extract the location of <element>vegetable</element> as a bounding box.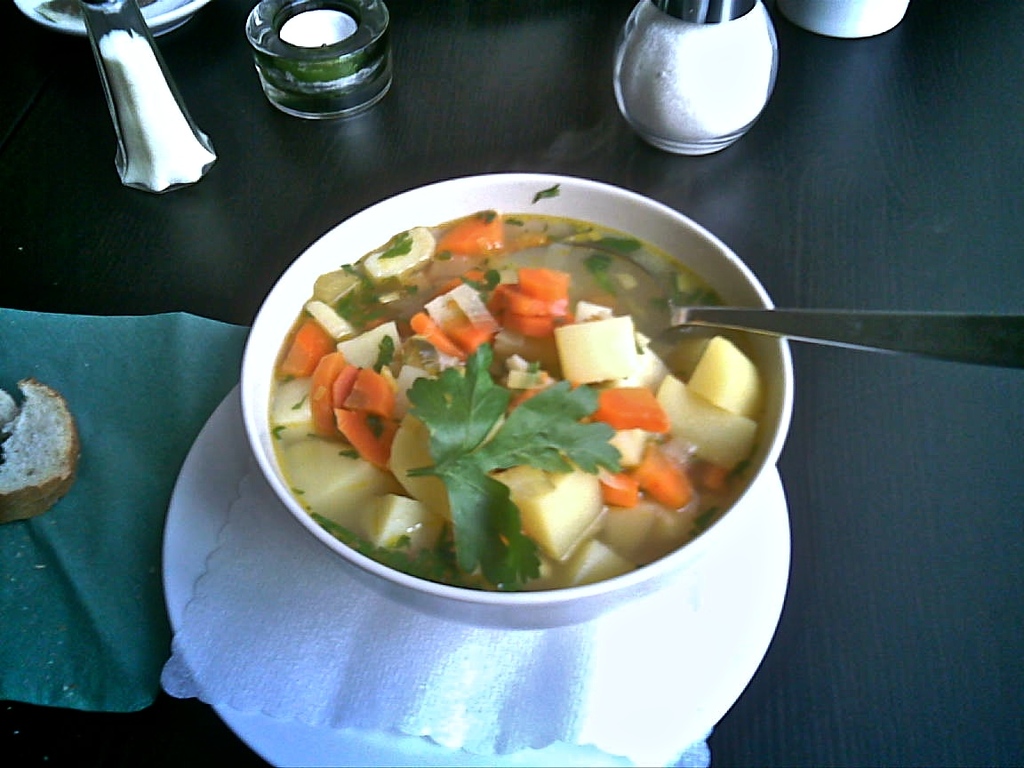
locate(441, 207, 508, 253).
